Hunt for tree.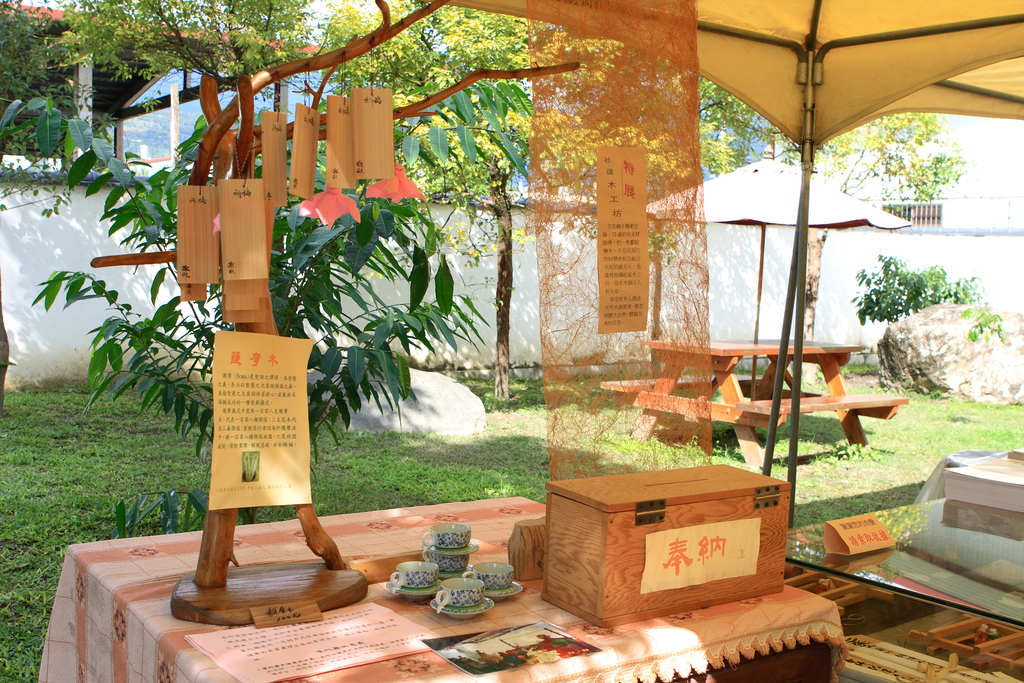
Hunted down at 376,0,687,400.
